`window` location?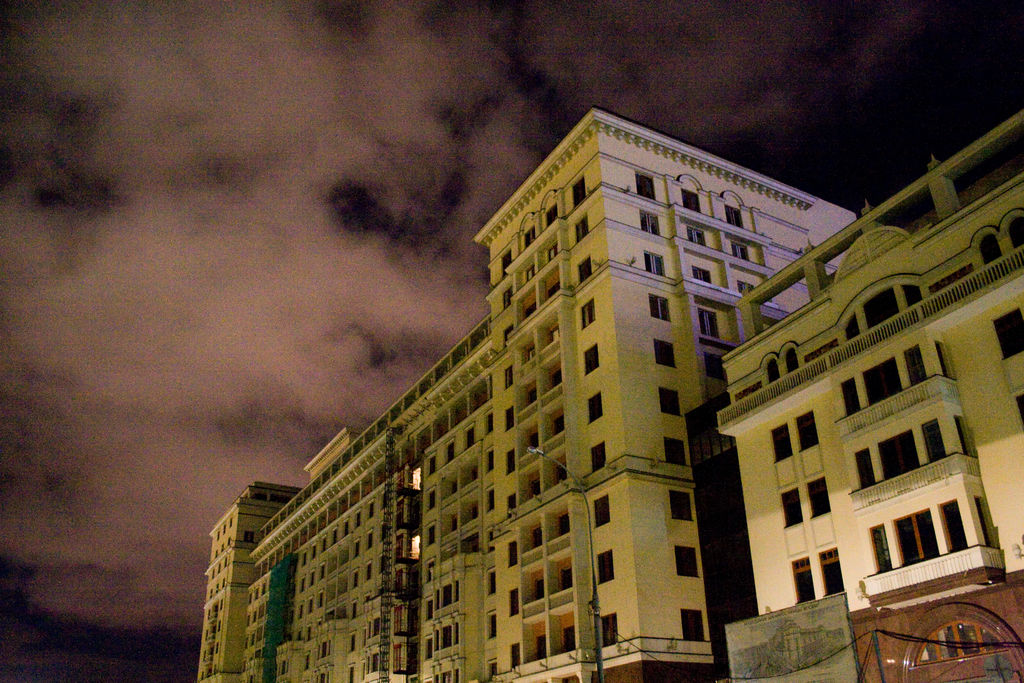
[579,298,600,333]
